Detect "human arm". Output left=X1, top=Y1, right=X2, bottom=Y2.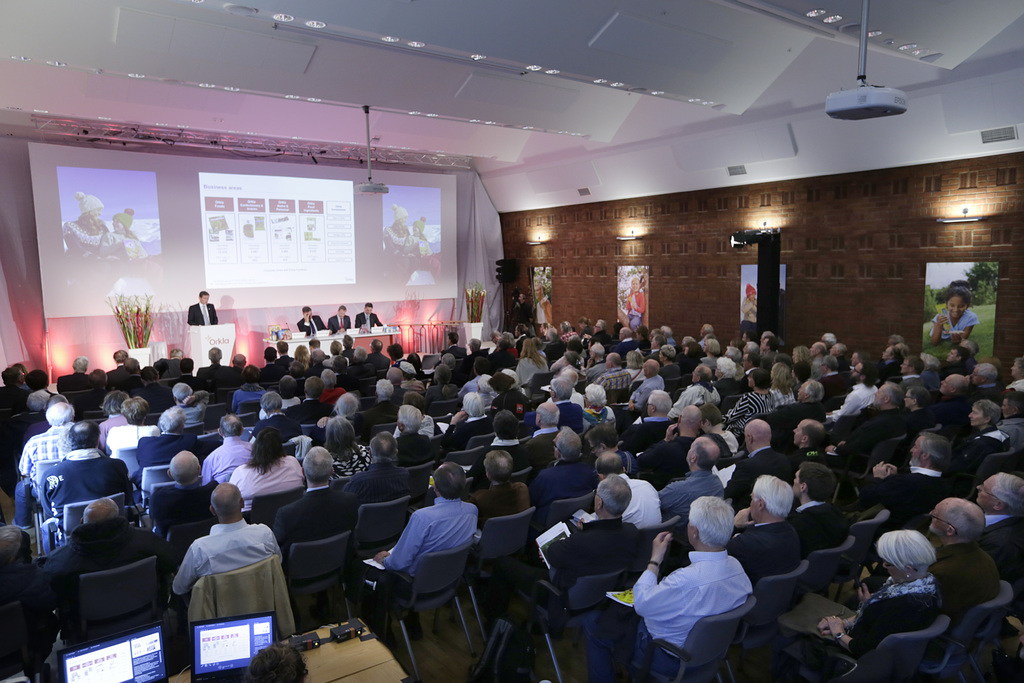
left=182, top=386, right=210, bottom=422.
